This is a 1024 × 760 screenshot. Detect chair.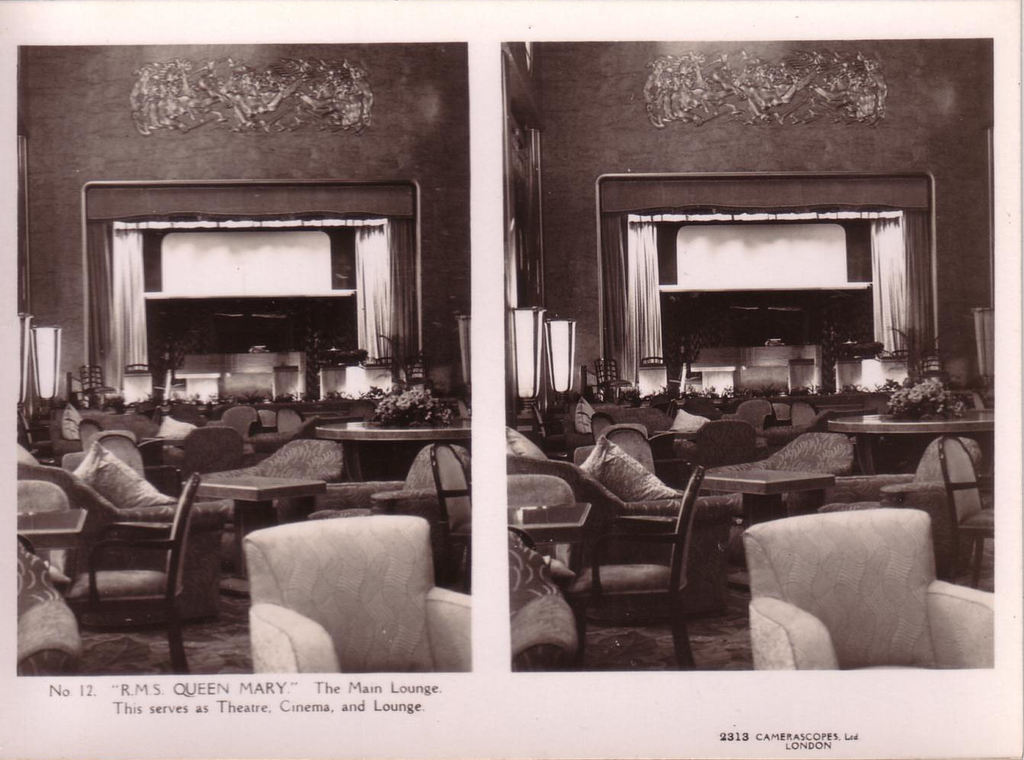
bbox=[314, 443, 472, 552].
